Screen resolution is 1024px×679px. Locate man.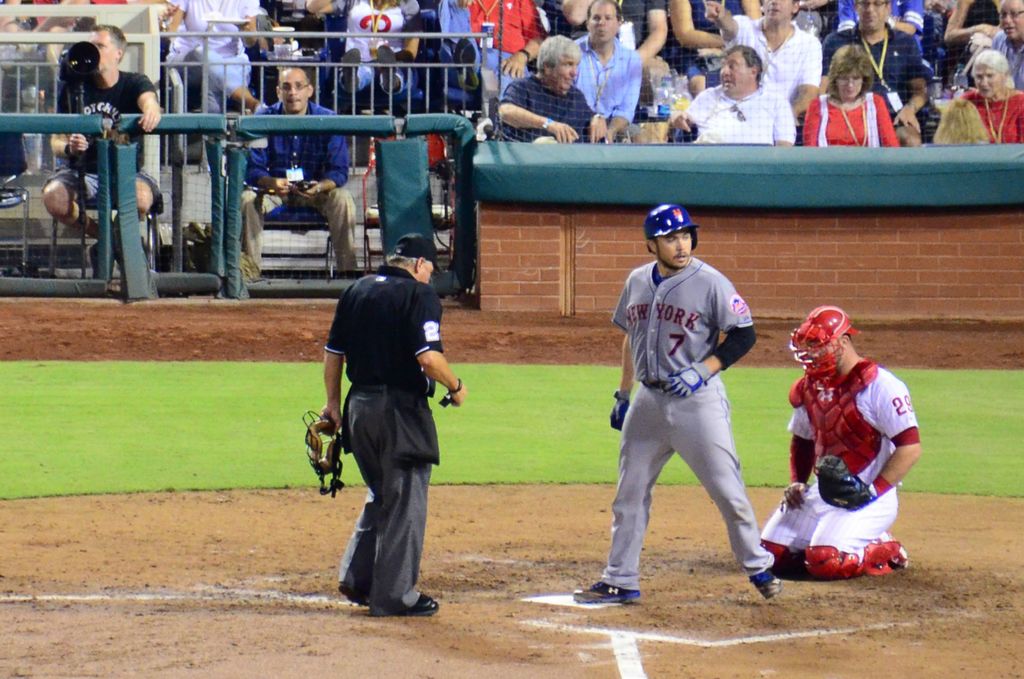
crop(489, 29, 611, 146).
